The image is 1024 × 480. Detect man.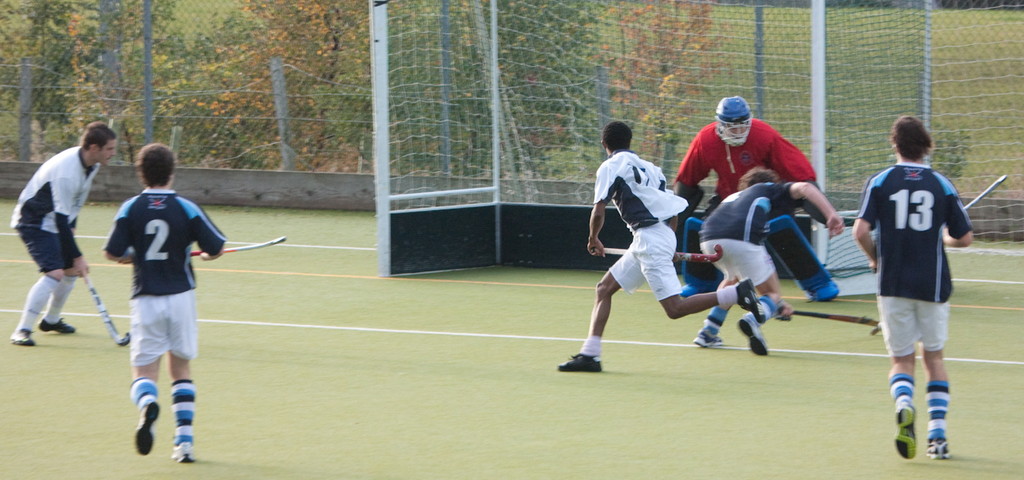
Detection: [left=10, top=124, right=115, bottom=346].
